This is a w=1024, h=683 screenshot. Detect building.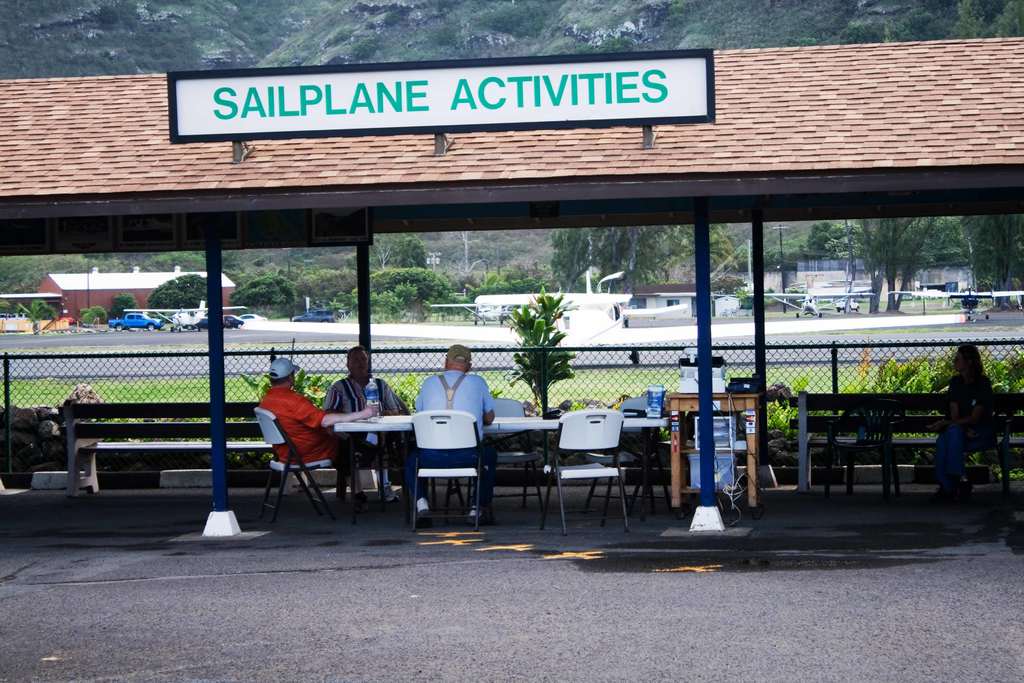
bbox=(38, 269, 237, 323).
